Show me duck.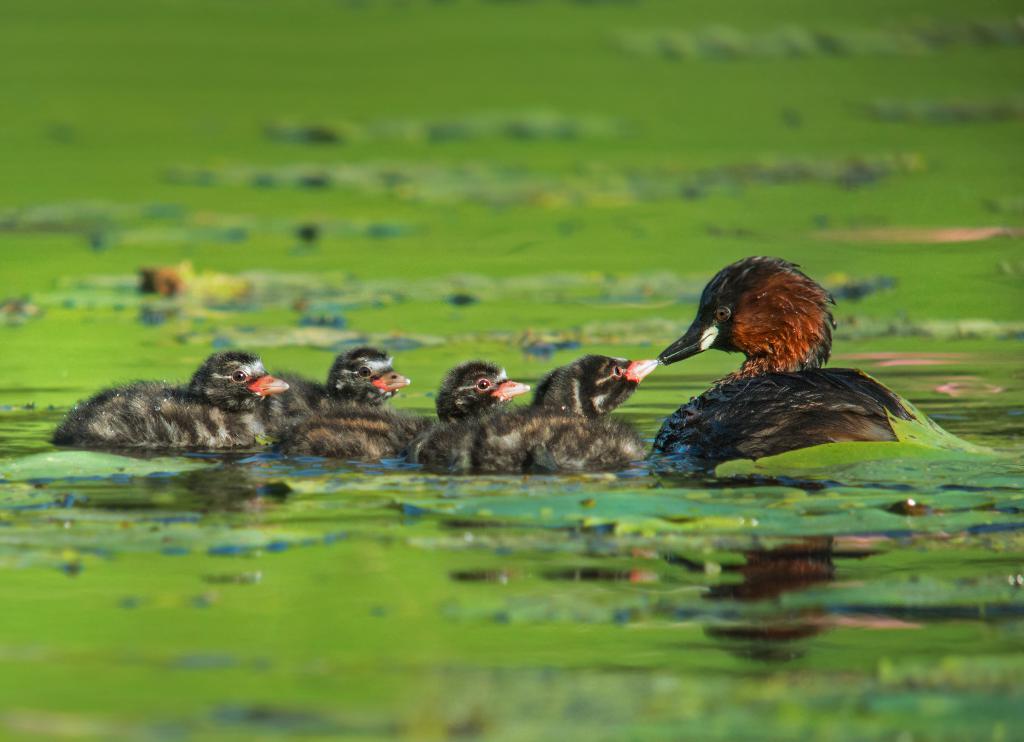
duck is here: [608, 259, 980, 470].
